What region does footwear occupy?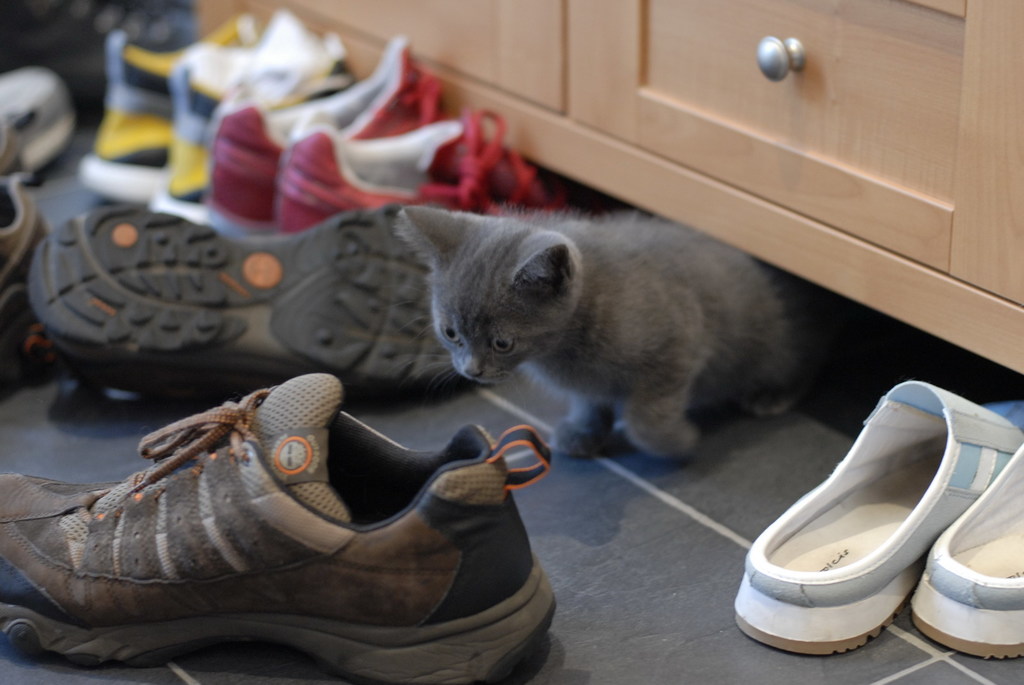
(left=19, top=185, right=502, bottom=401).
